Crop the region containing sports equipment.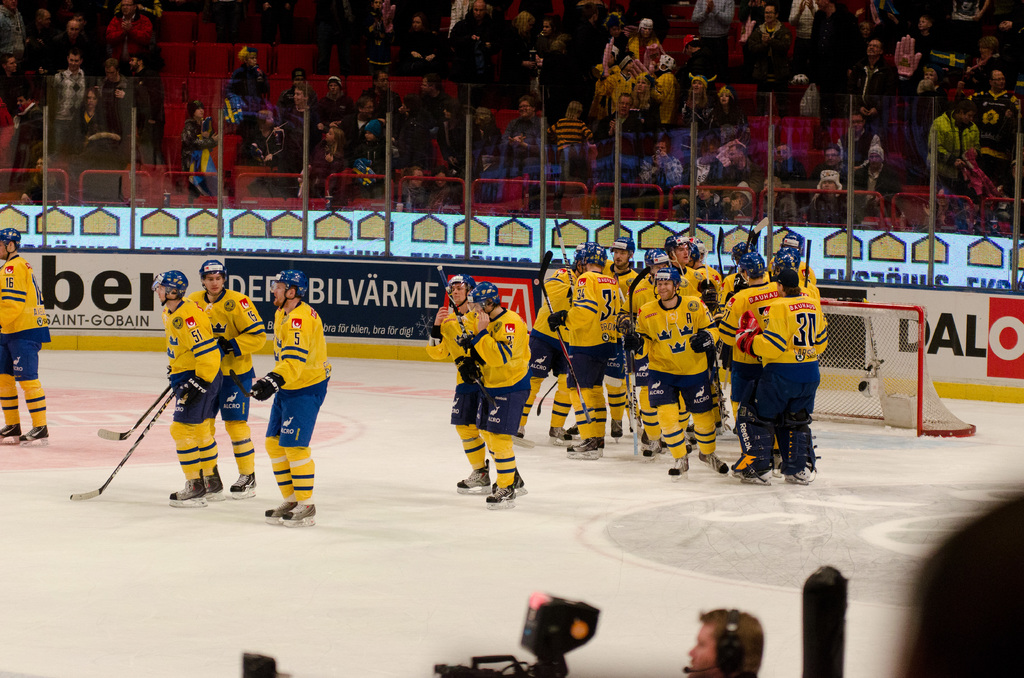
Crop region: box=[715, 225, 728, 284].
